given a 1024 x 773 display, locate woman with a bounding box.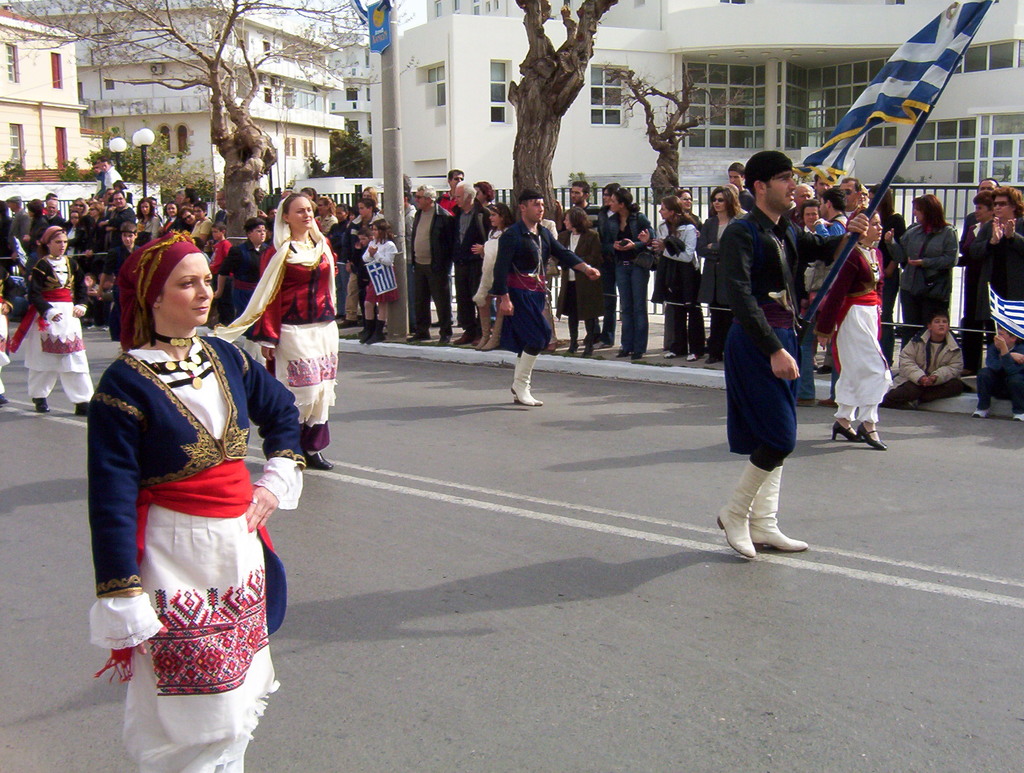
Located: crop(559, 207, 604, 354).
